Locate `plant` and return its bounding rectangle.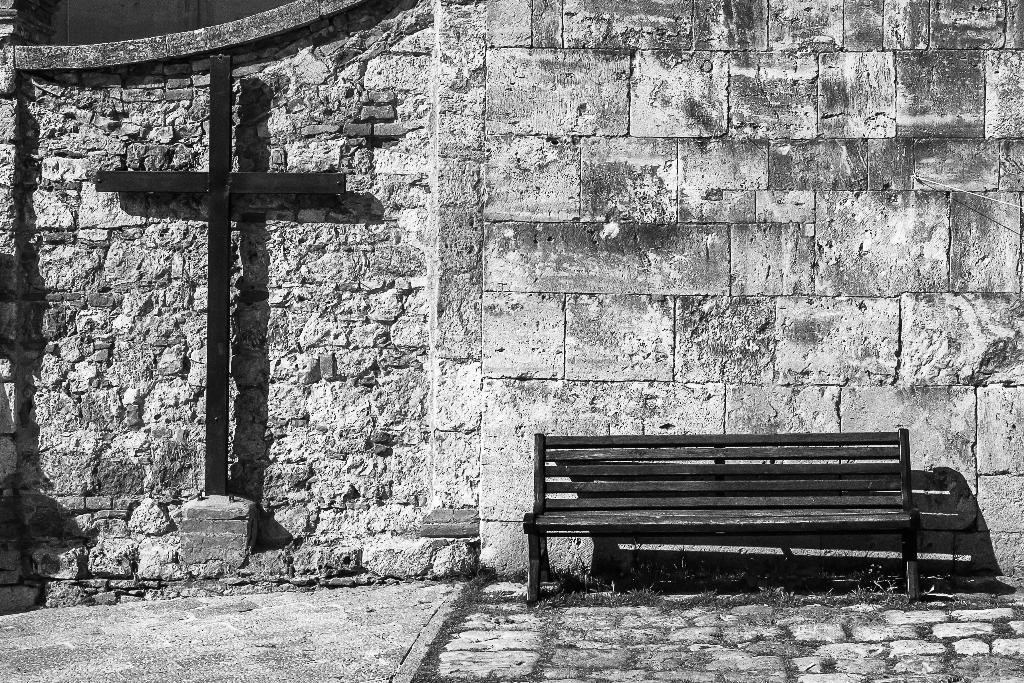
detection(430, 547, 493, 614).
